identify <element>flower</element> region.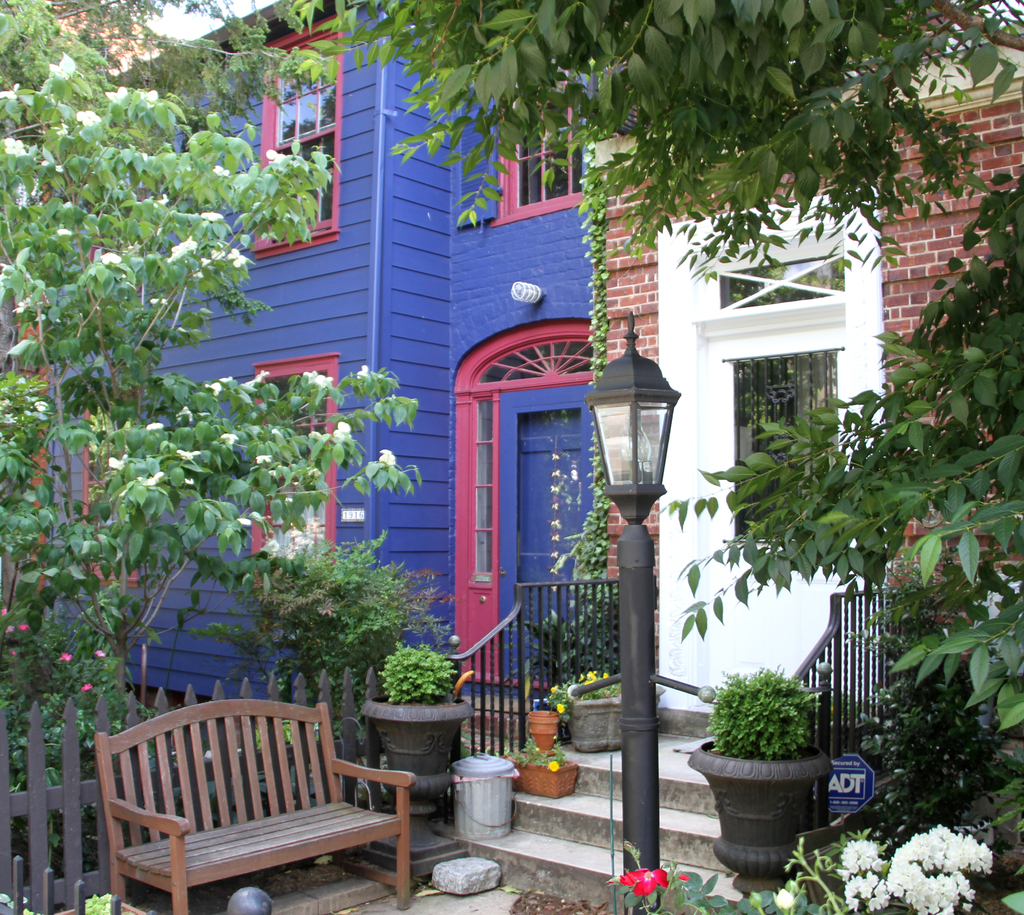
Region: box=[176, 438, 201, 462].
